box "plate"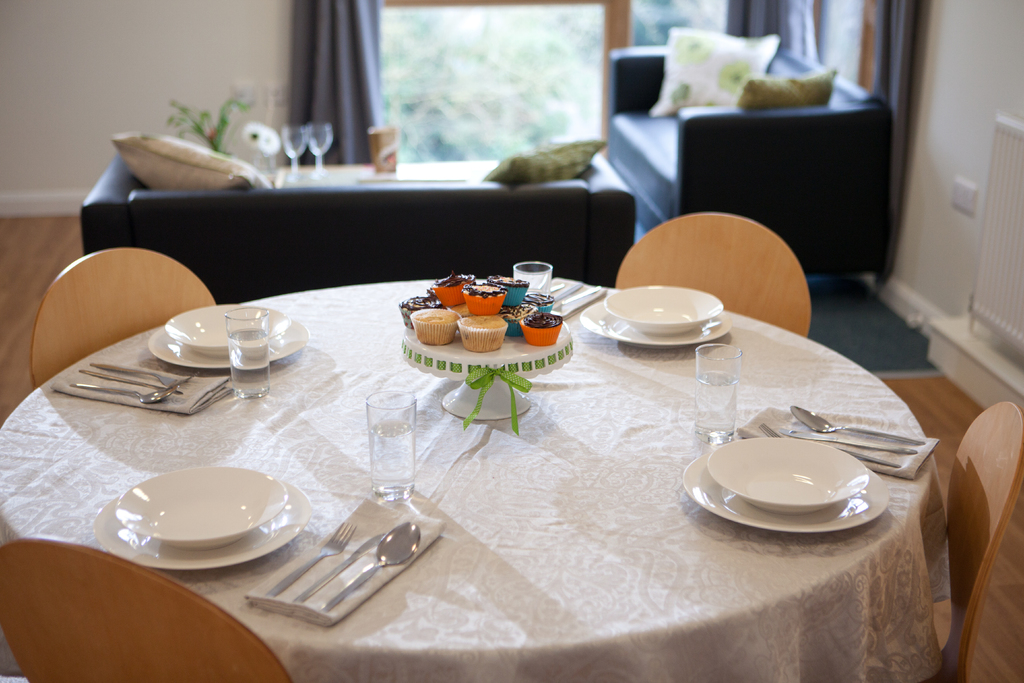
[579,295,730,348]
